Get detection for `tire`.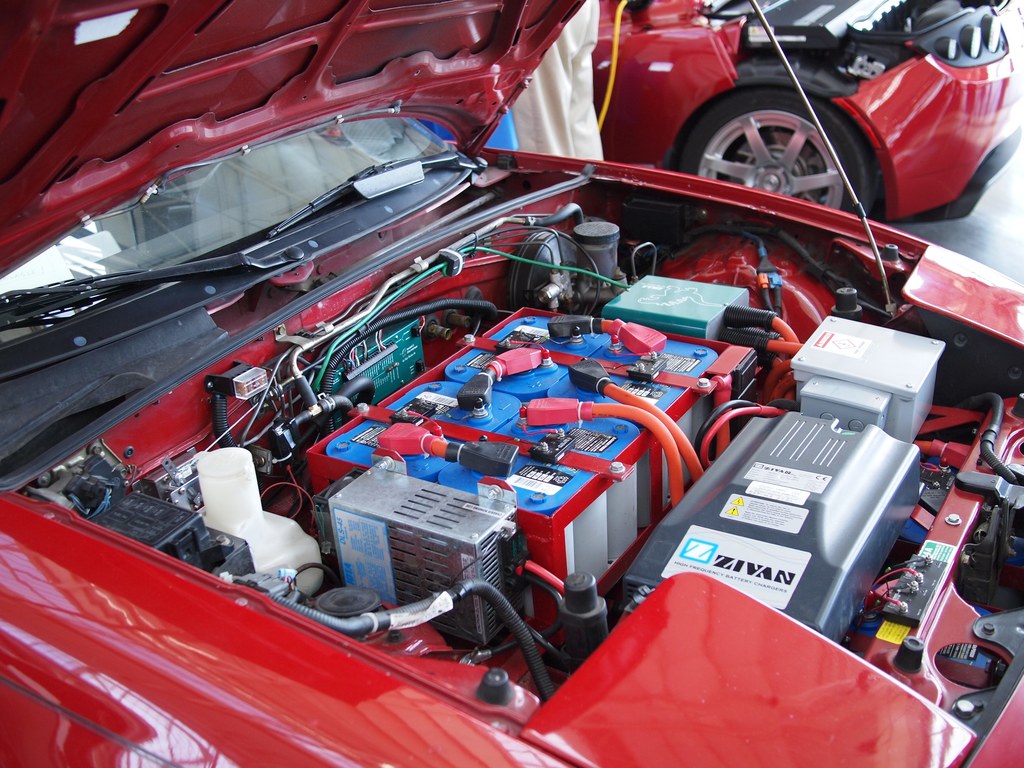
Detection: bbox=(690, 73, 876, 198).
